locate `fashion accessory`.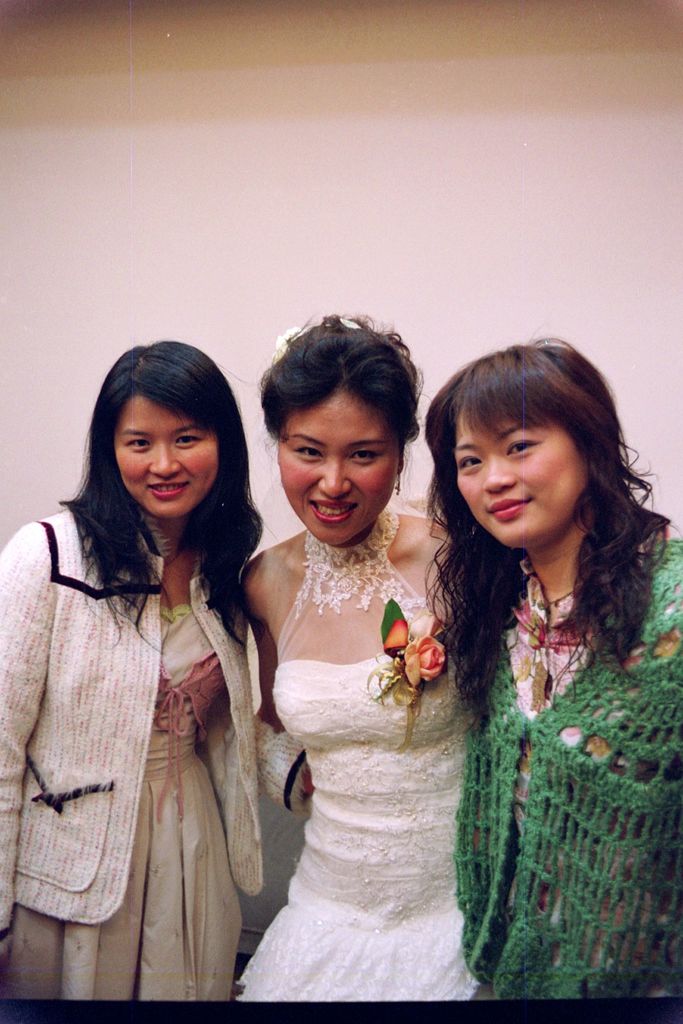
Bounding box: (x1=393, y1=459, x2=406, y2=497).
